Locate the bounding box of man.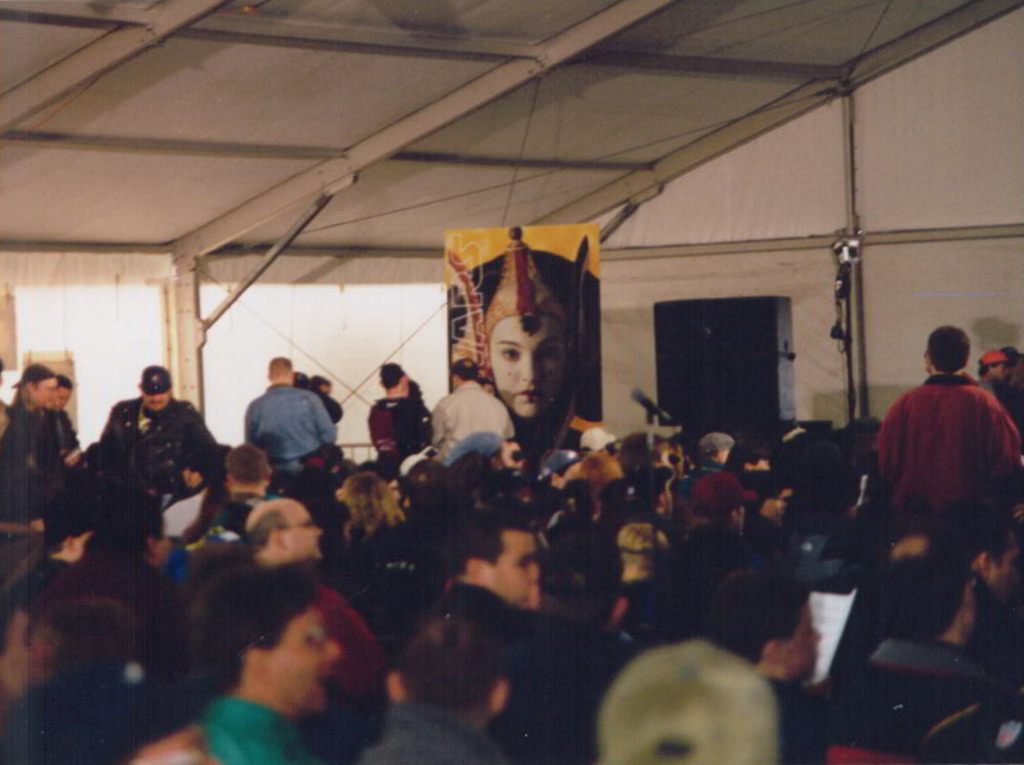
Bounding box: {"x1": 479, "y1": 519, "x2": 642, "y2": 764}.
